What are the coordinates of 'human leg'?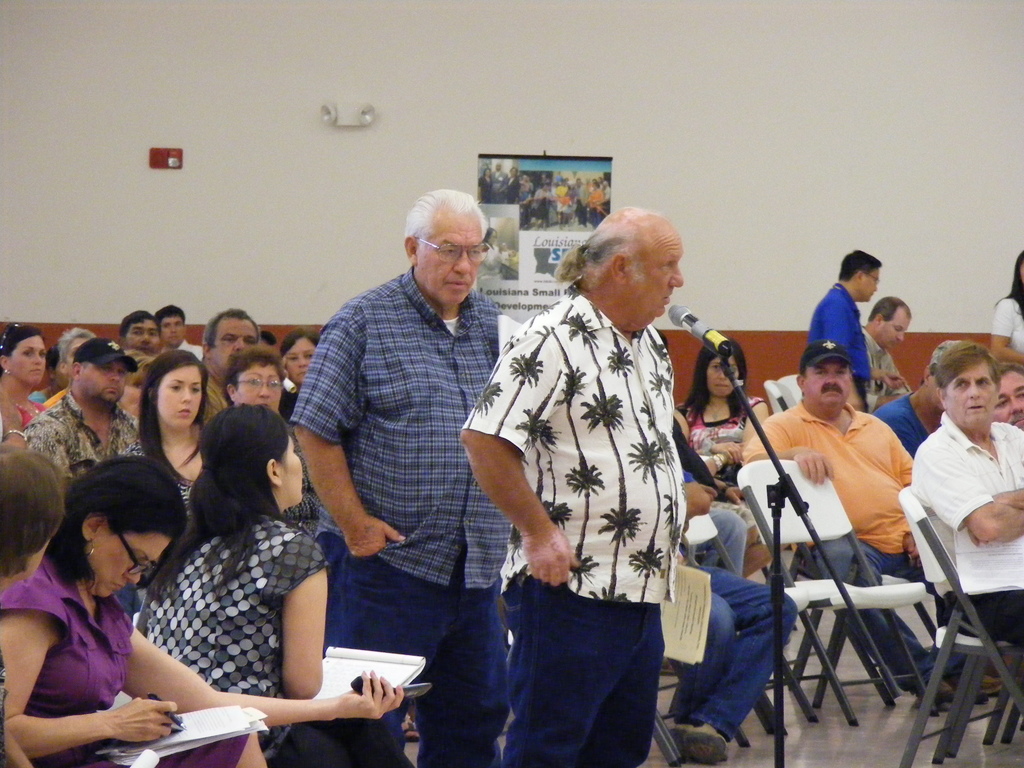
bbox=[321, 549, 452, 764].
